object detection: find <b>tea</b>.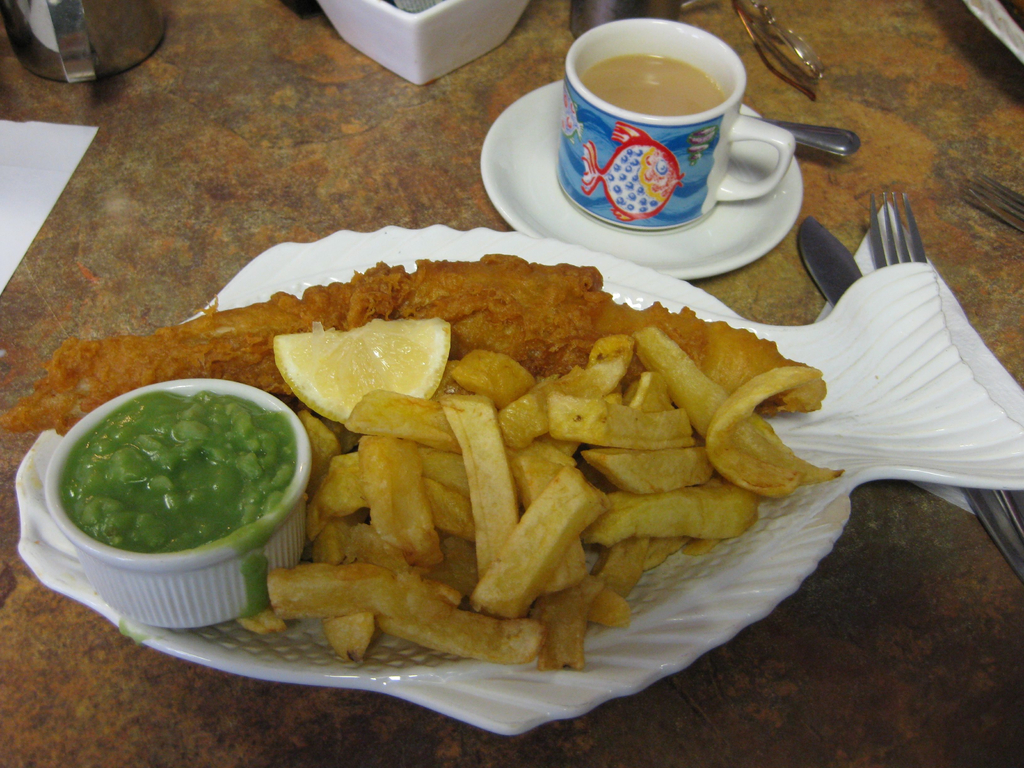
(x1=579, y1=52, x2=722, y2=113).
